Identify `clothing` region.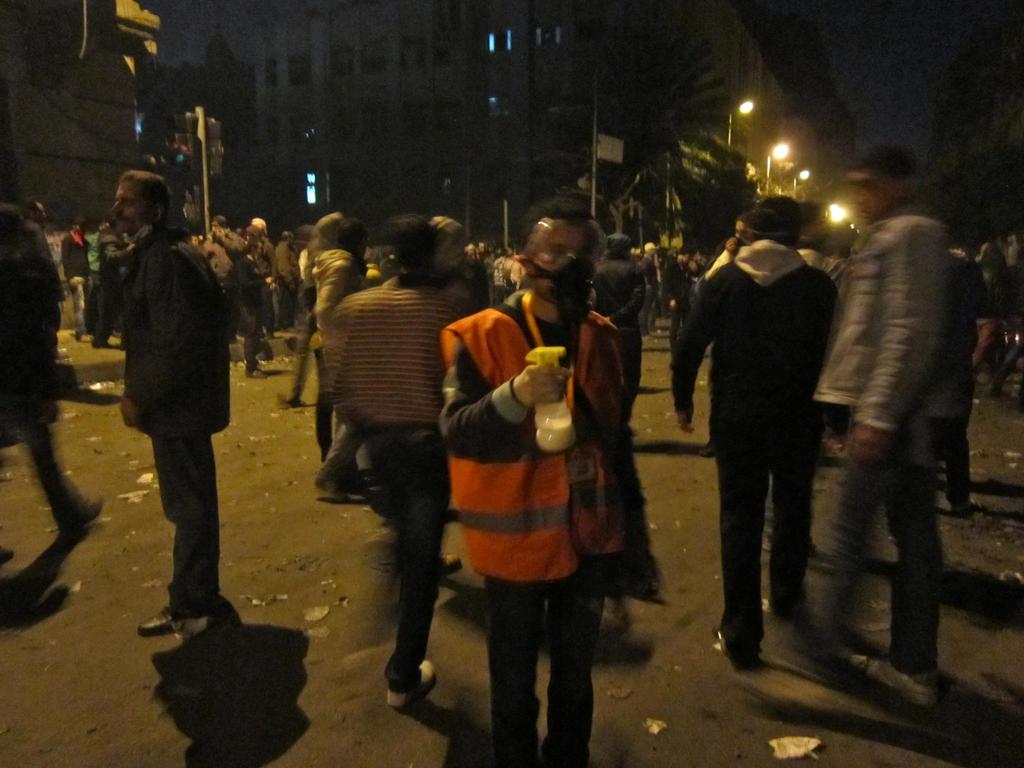
Region: [x1=818, y1=212, x2=943, y2=433].
